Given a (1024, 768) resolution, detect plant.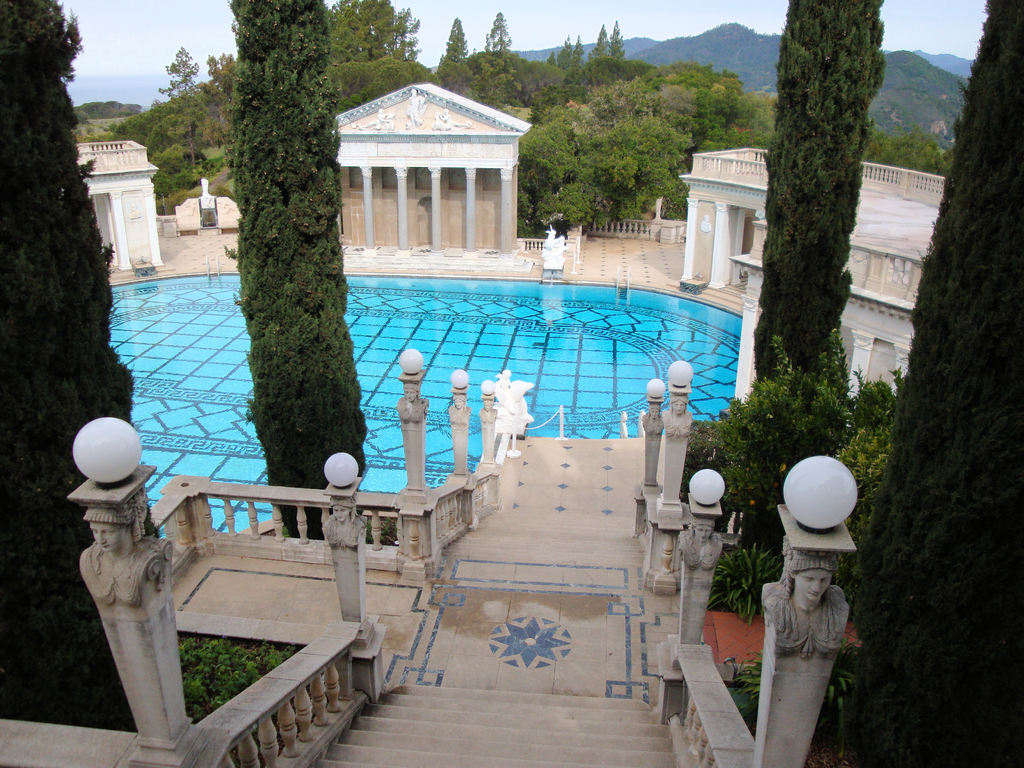
[x1=538, y1=218, x2=588, y2=239].
